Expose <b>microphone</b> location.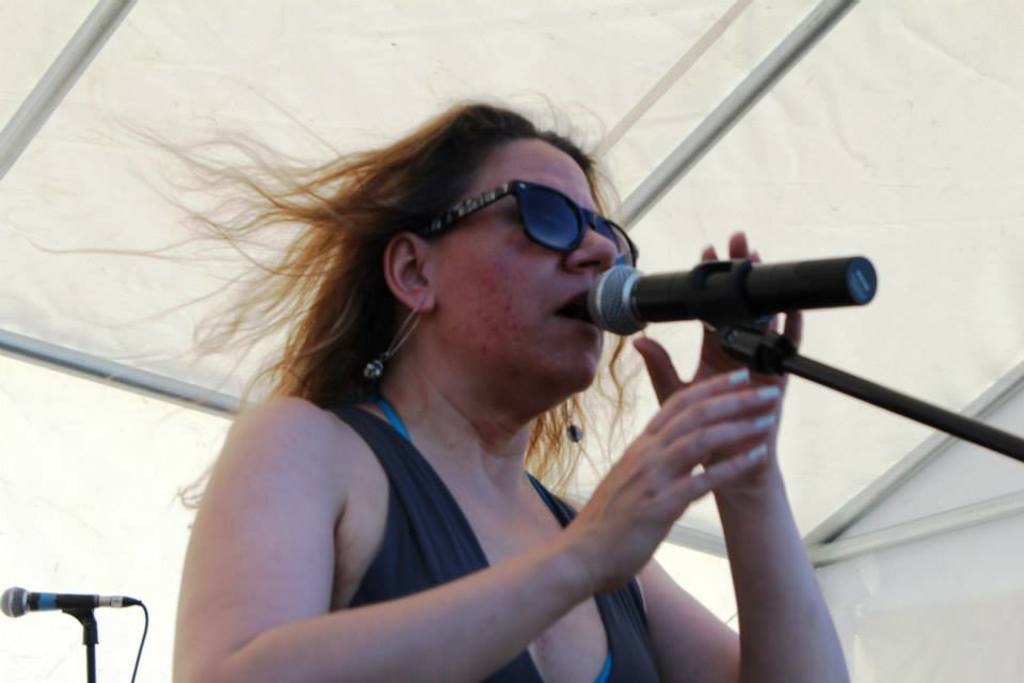
Exposed at 575 242 886 369.
